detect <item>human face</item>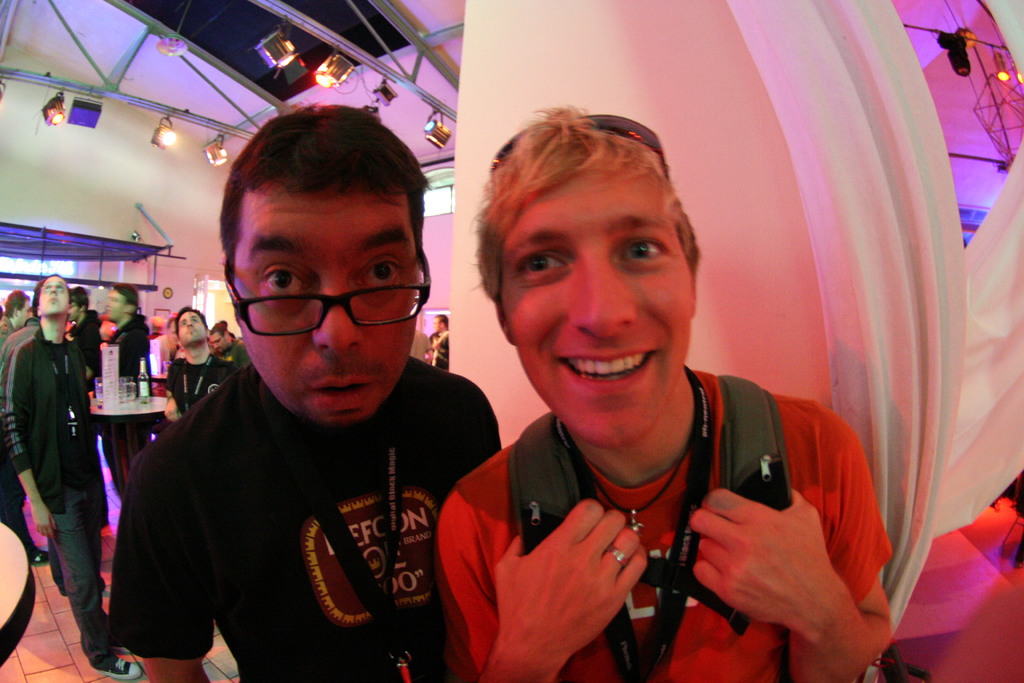
Rect(515, 161, 698, 459)
